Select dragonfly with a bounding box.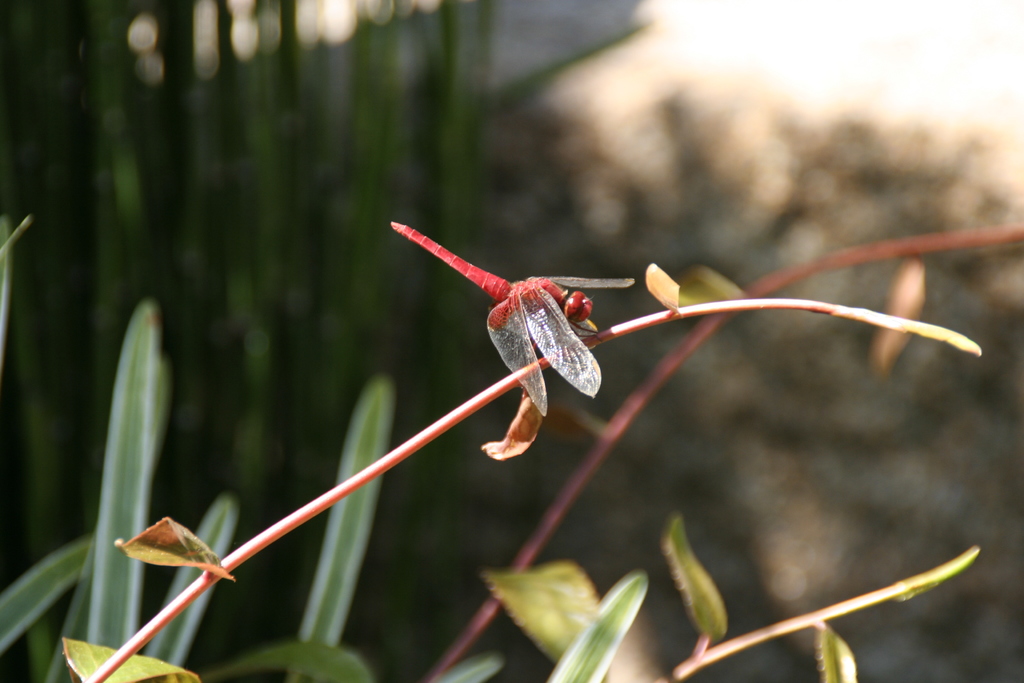
select_region(390, 223, 637, 415).
